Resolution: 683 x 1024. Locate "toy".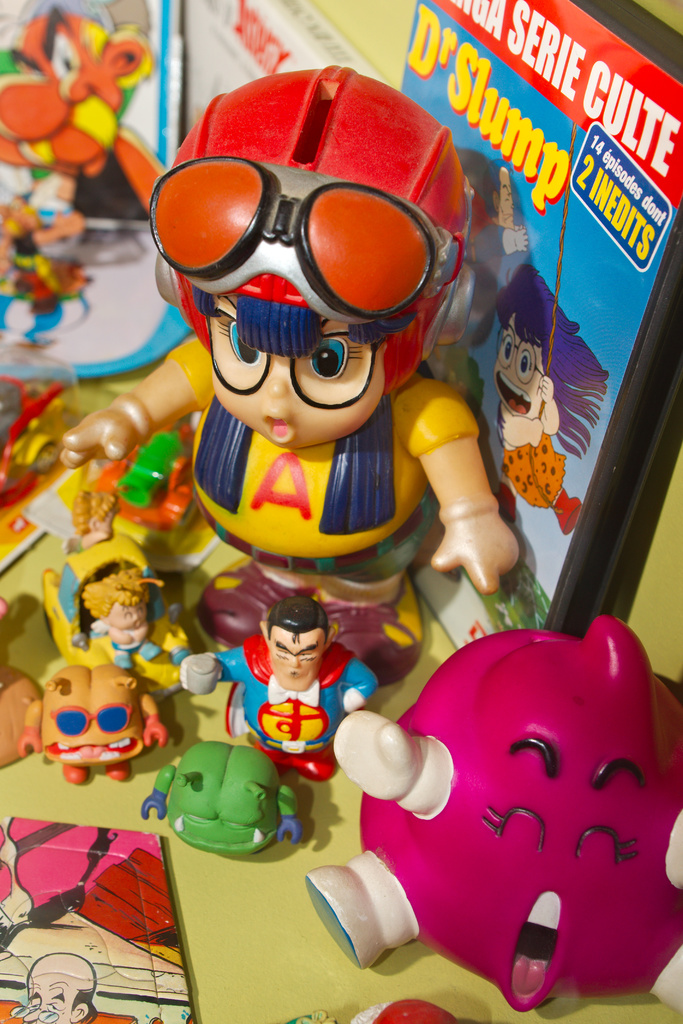
Rect(42, 535, 190, 703).
